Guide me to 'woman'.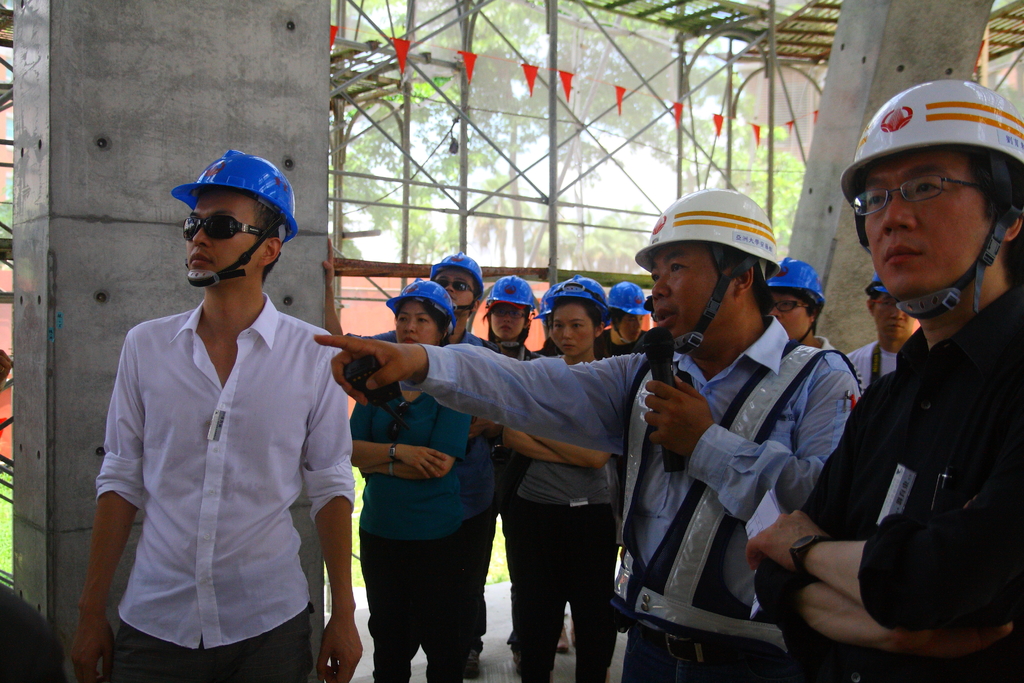
Guidance: 348,286,488,682.
